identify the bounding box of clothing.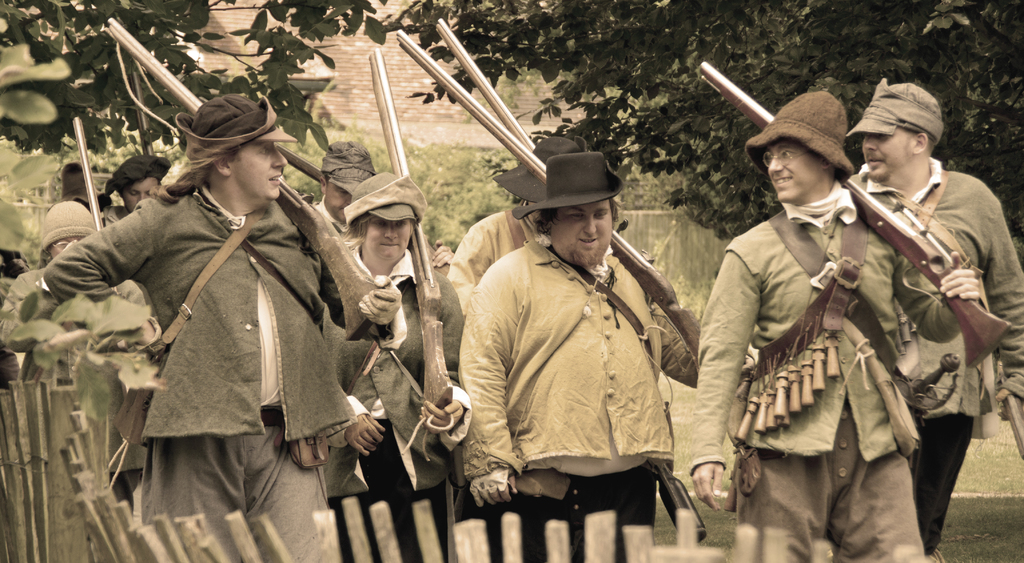
crop(319, 245, 451, 562).
